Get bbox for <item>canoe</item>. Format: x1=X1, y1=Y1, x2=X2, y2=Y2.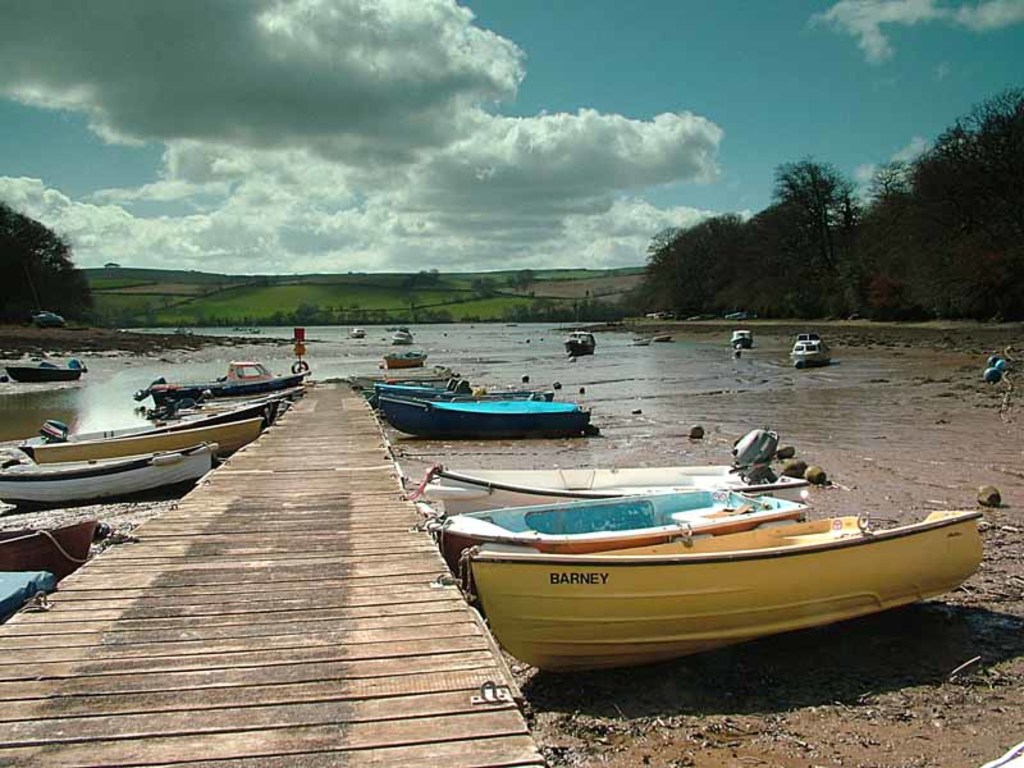
x1=372, y1=375, x2=557, y2=416.
